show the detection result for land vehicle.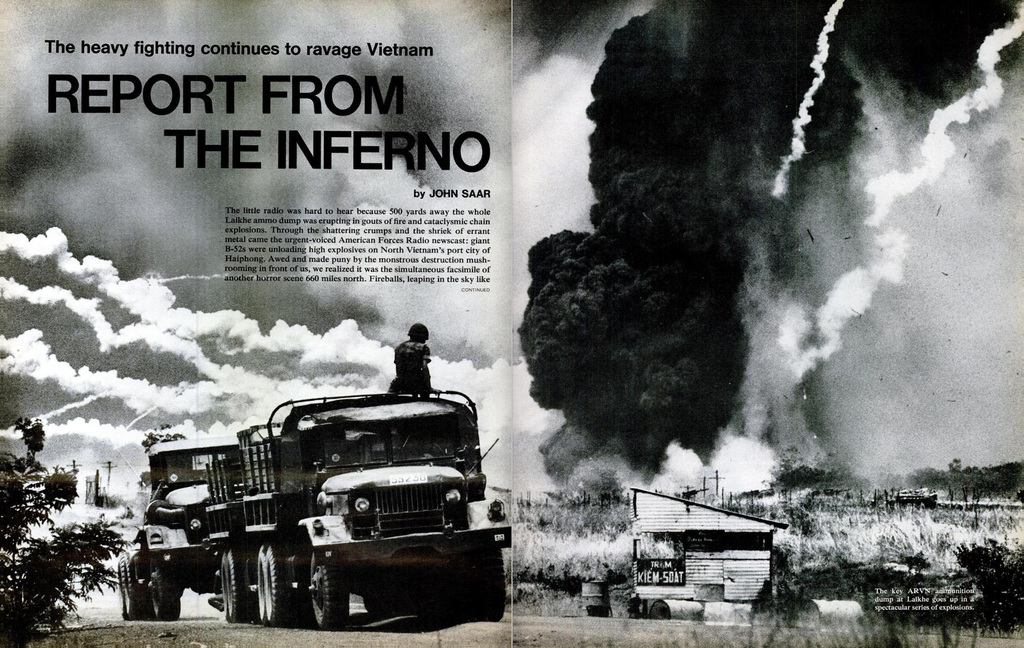
box(124, 376, 513, 636).
